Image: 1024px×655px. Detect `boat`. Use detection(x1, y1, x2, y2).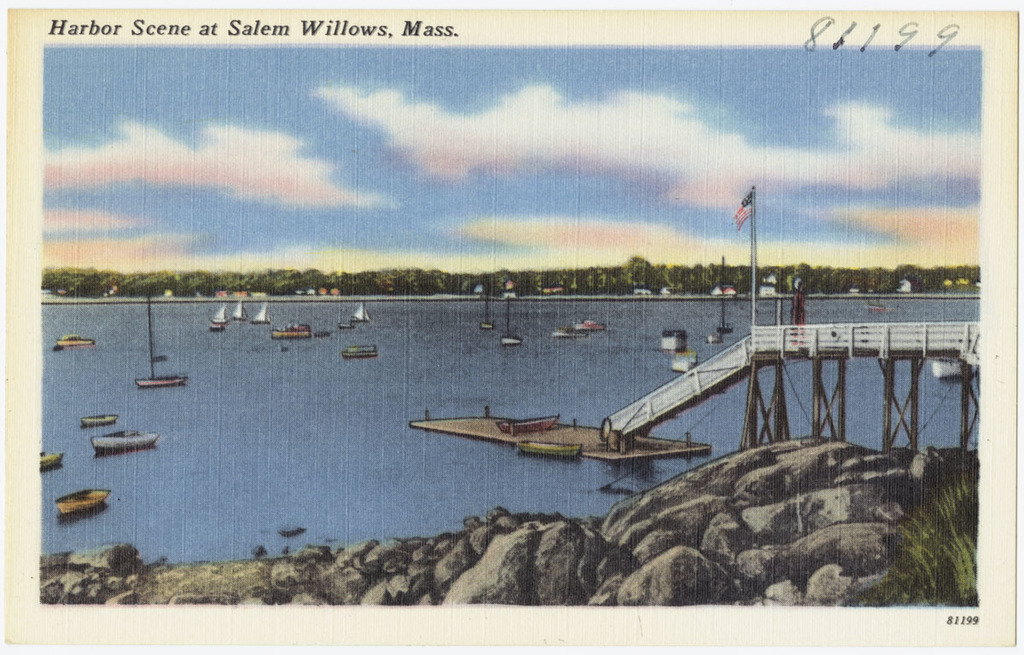
detection(502, 279, 527, 347).
